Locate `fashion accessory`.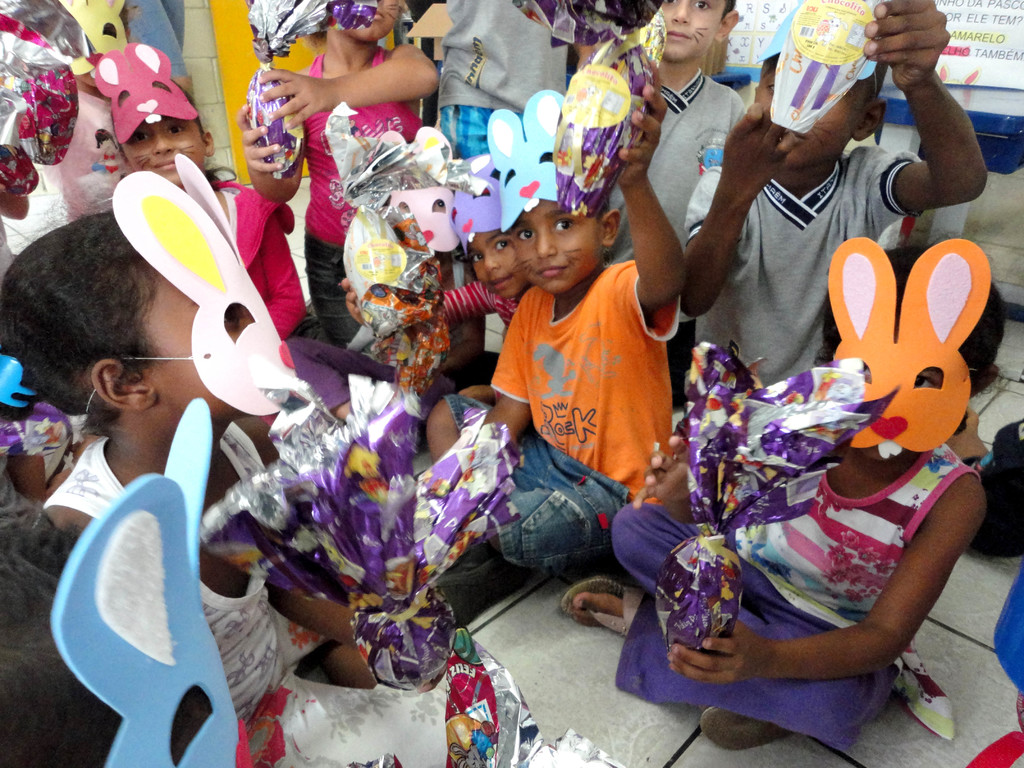
Bounding box: (left=51, top=396, right=253, bottom=767).
